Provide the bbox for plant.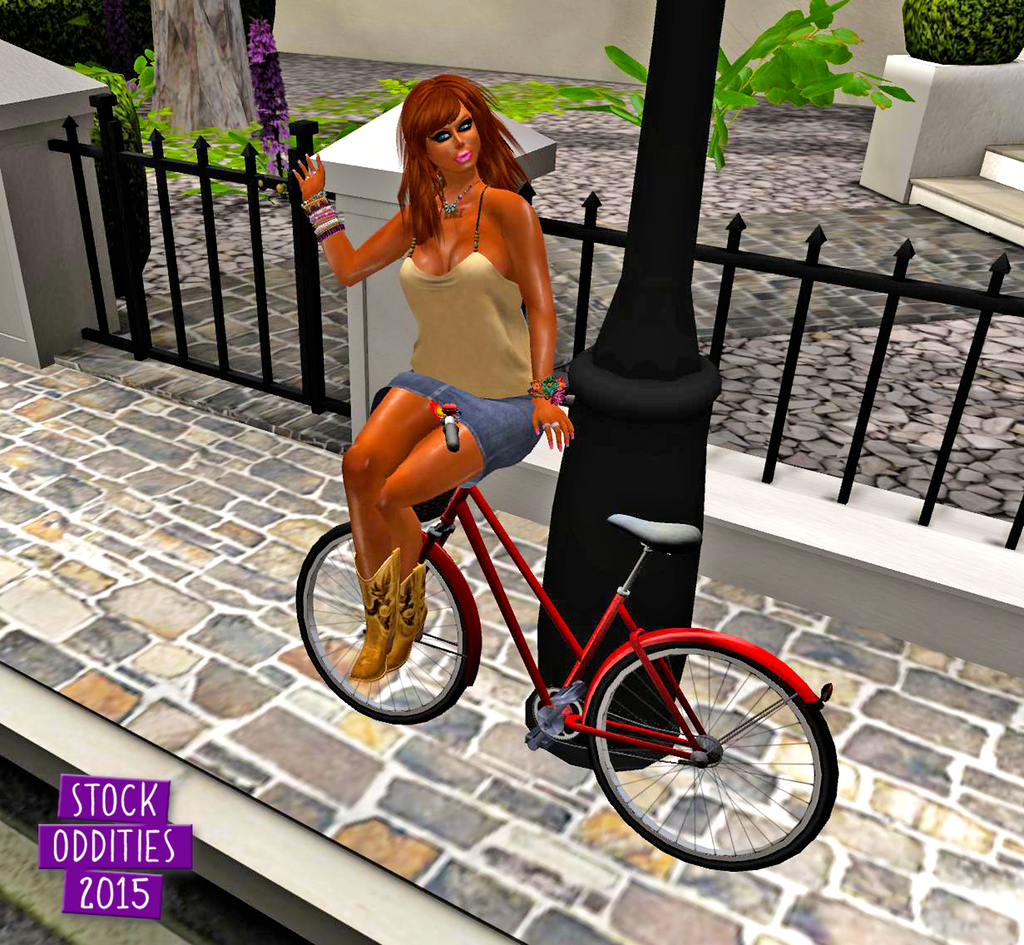
{"x1": 899, "y1": 0, "x2": 1023, "y2": 56}.
